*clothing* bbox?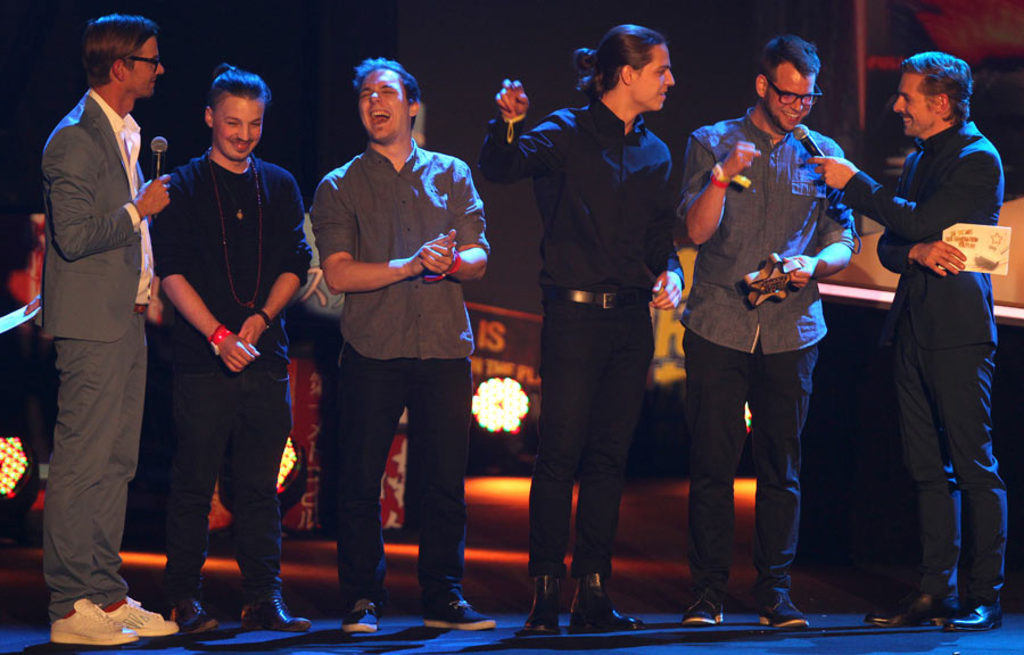
box=[476, 93, 686, 567]
